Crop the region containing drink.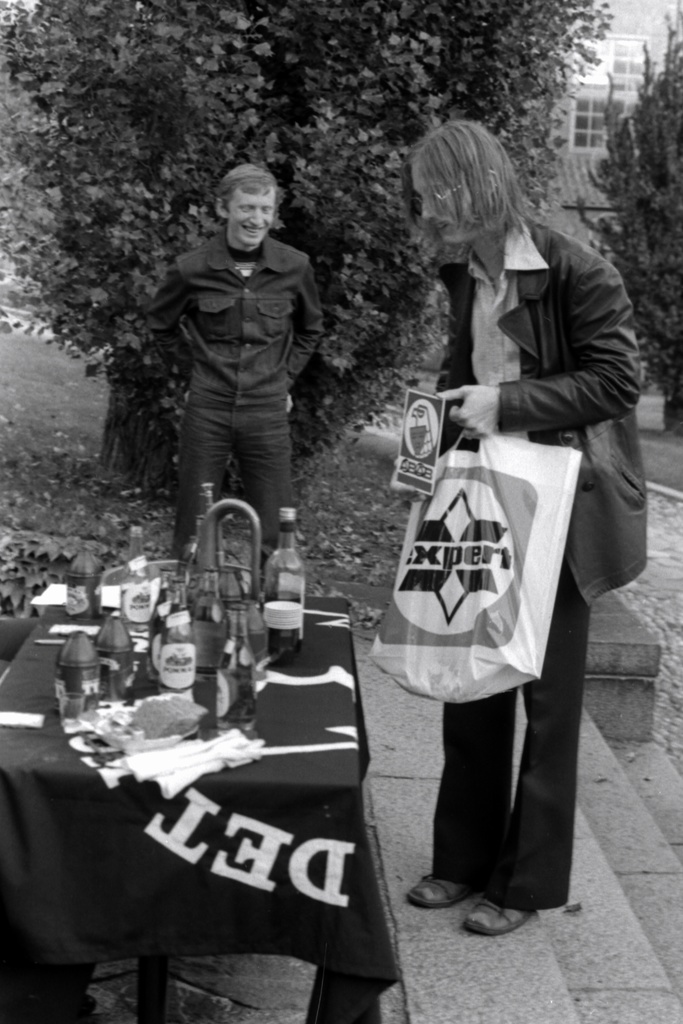
Crop region: (left=66, top=572, right=103, bottom=621).
